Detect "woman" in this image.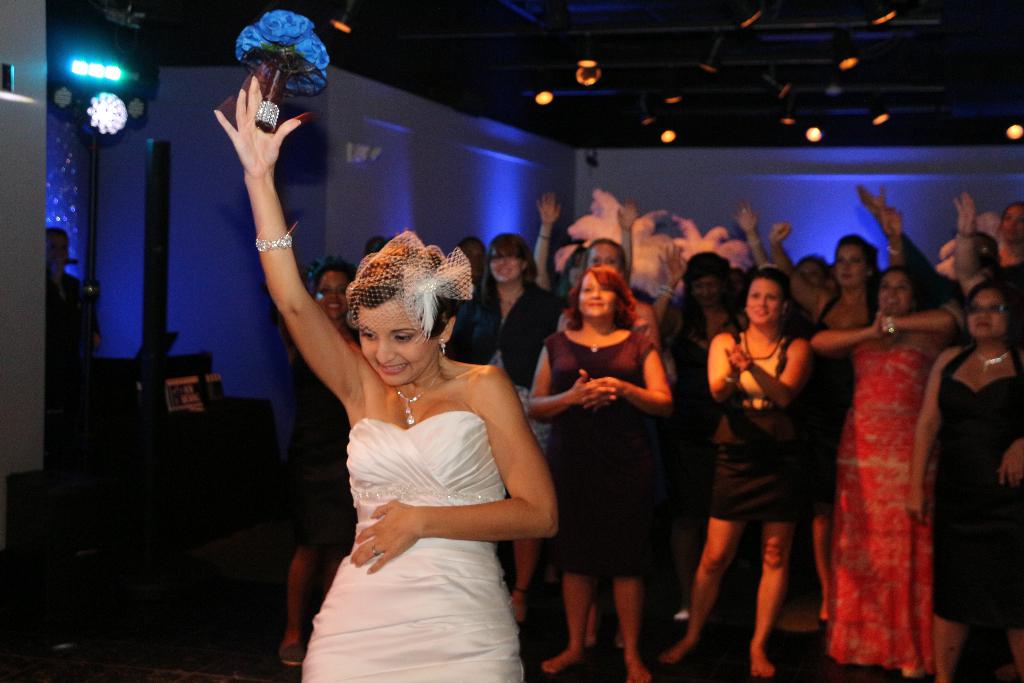
Detection: <box>653,265,811,679</box>.
